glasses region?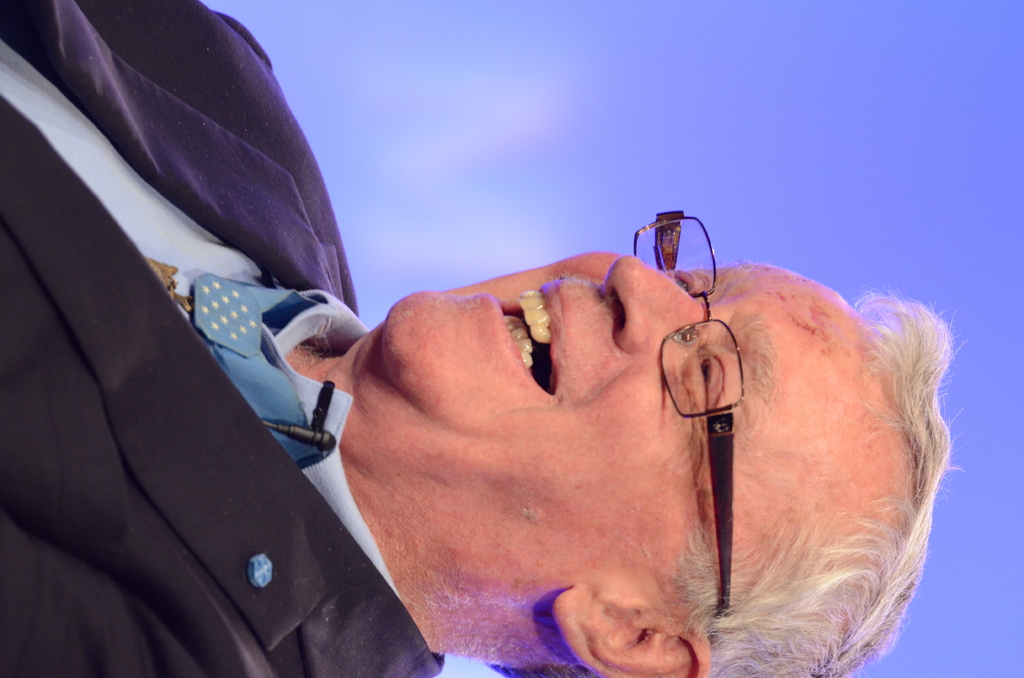
630, 206, 740, 614
